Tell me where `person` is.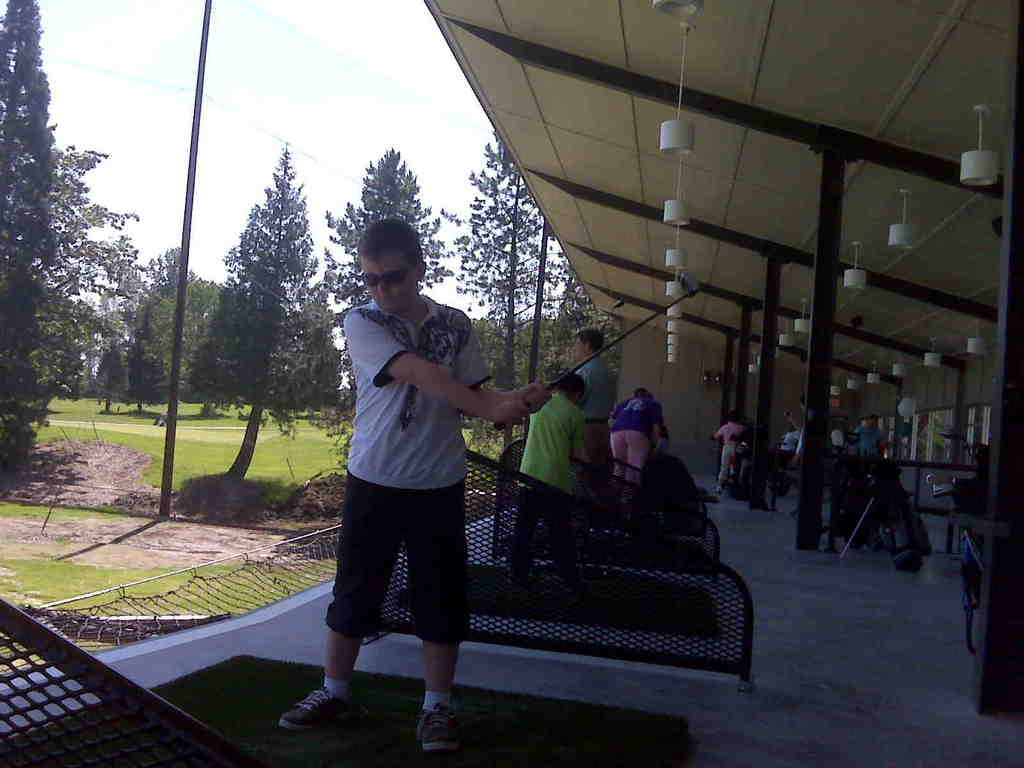
`person` is at pyautogui.locateOnScreen(787, 396, 813, 478).
